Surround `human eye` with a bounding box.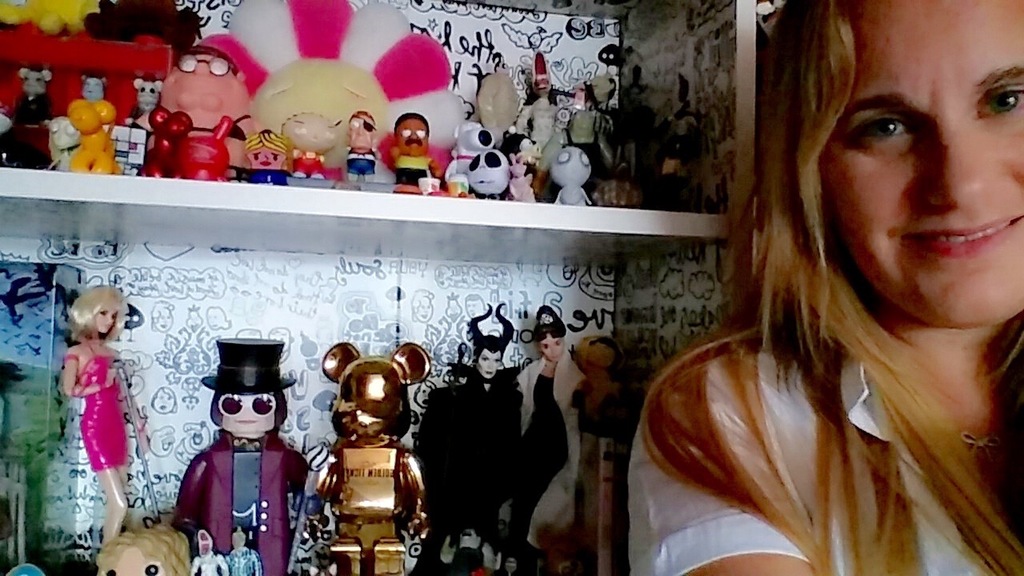
[left=142, top=562, right=162, bottom=575].
